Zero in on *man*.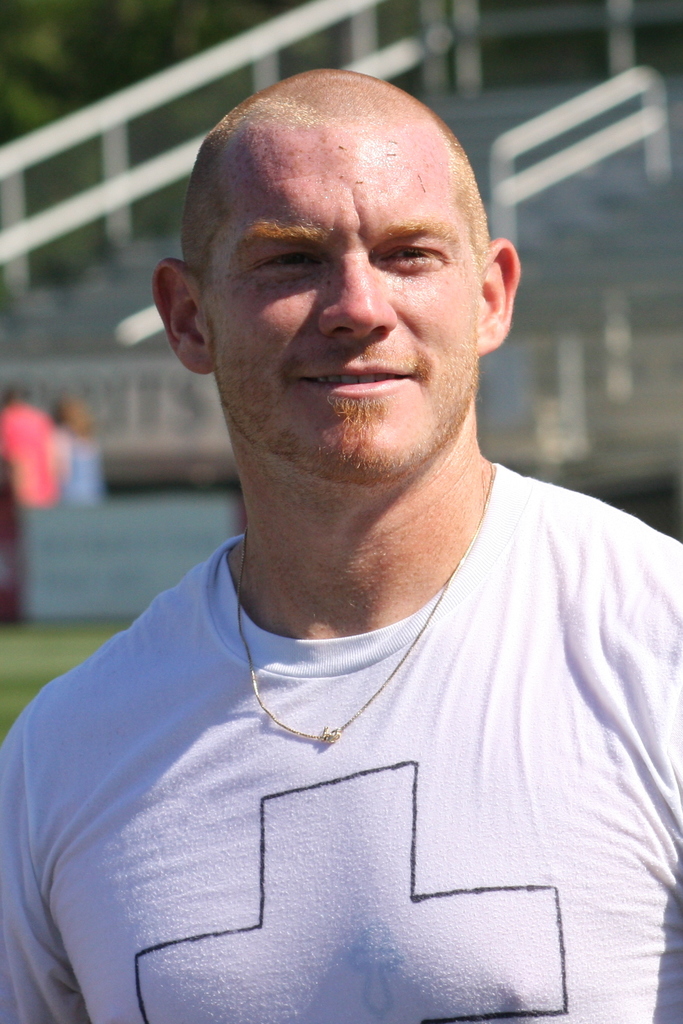
Zeroed in: rect(0, 61, 682, 1023).
